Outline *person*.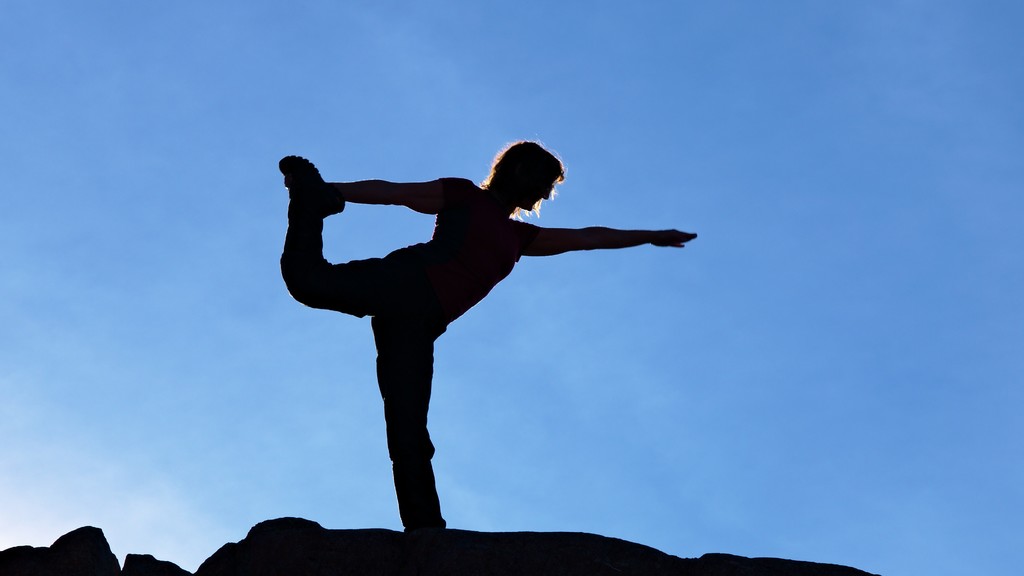
Outline: <box>280,138,696,535</box>.
